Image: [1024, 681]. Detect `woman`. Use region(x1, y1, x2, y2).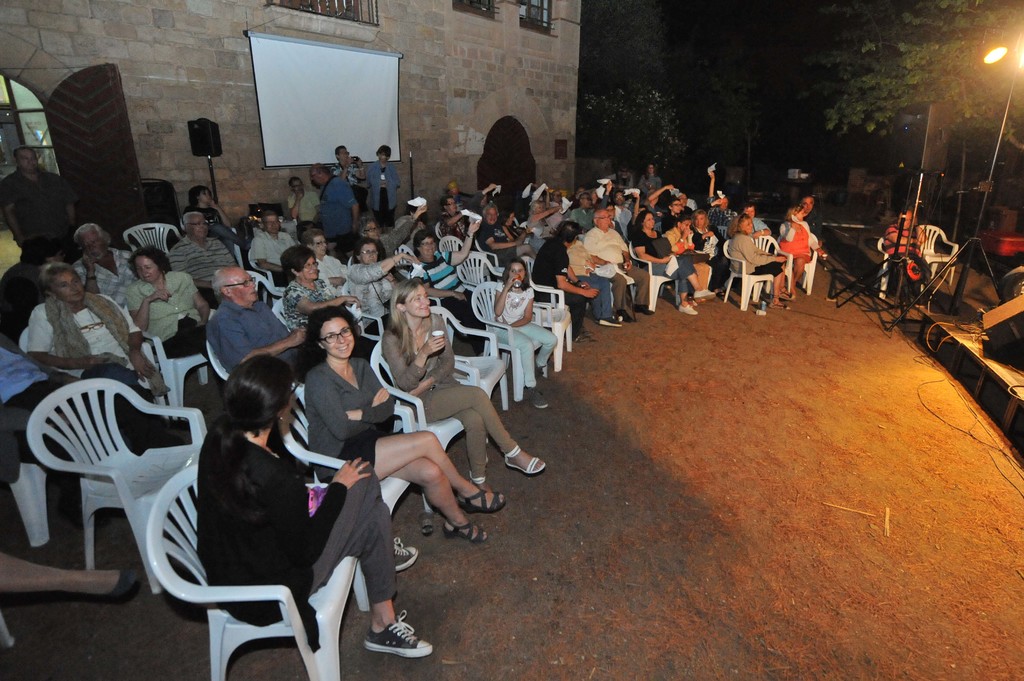
region(727, 212, 794, 313).
